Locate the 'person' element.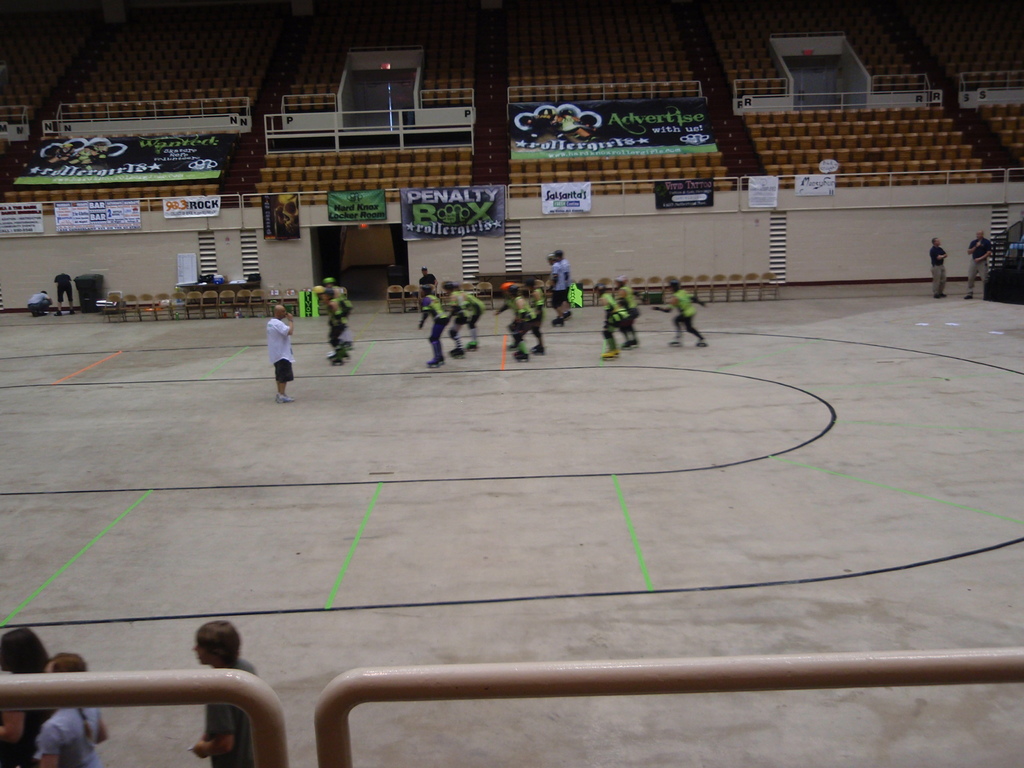
Element bbox: <region>26, 289, 51, 318</region>.
